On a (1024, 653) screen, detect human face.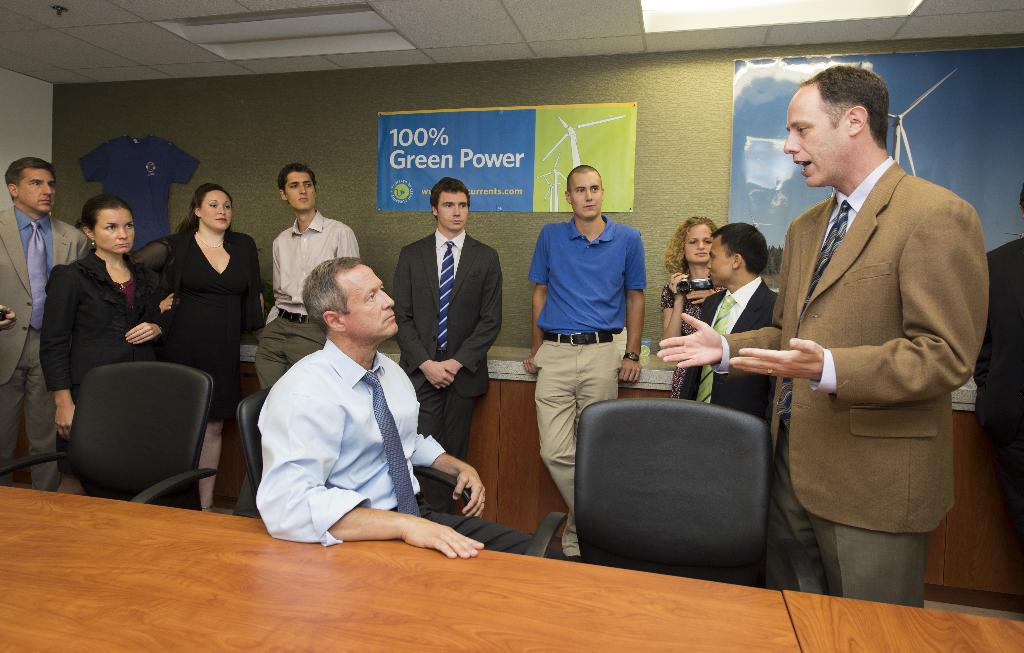
437:193:471:231.
